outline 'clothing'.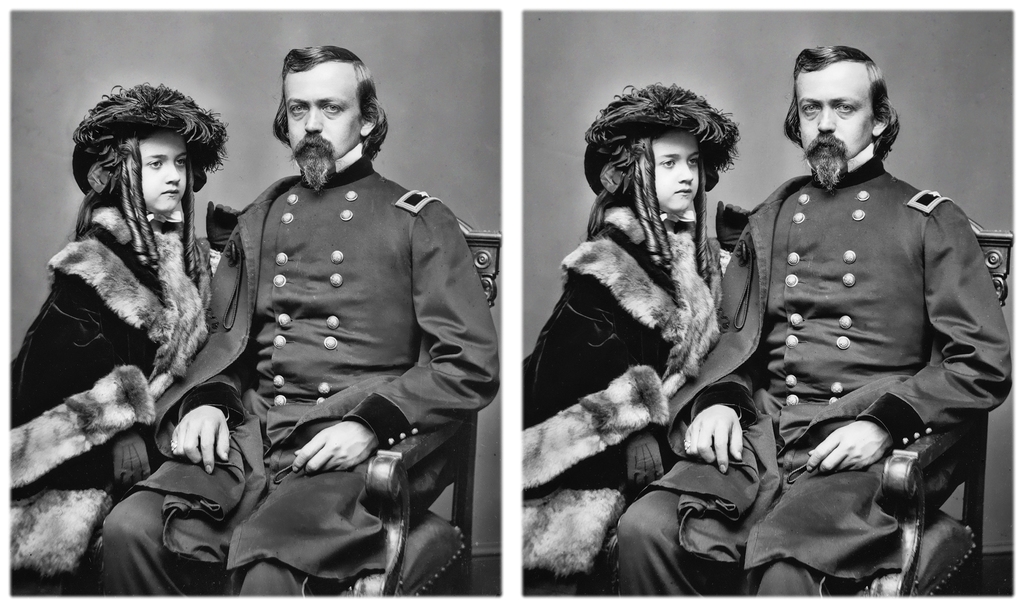
Outline: pyautogui.locateOnScreen(525, 205, 730, 595).
